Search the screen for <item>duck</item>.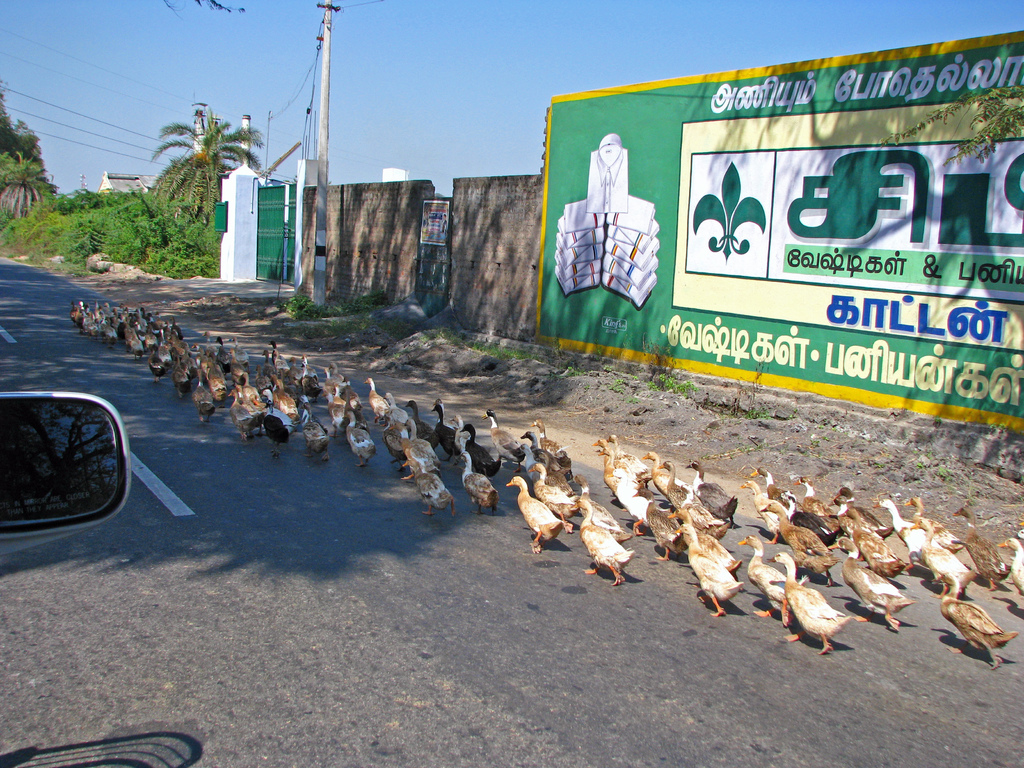
Found at (303, 358, 314, 374).
